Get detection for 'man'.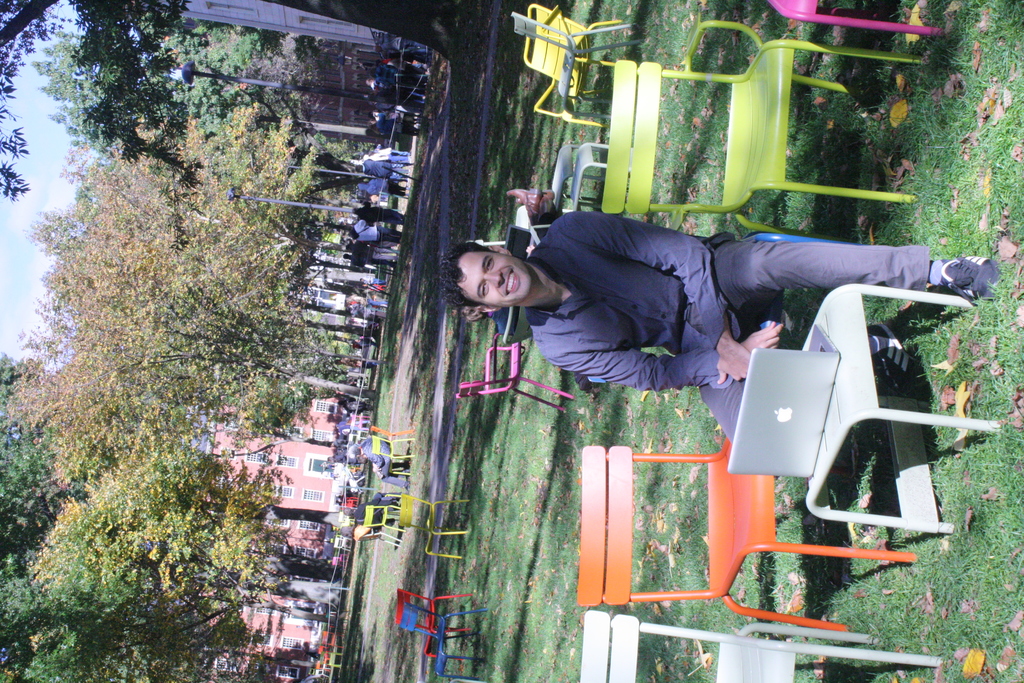
Detection: (x1=460, y1=193, x2=931, y2=480).
